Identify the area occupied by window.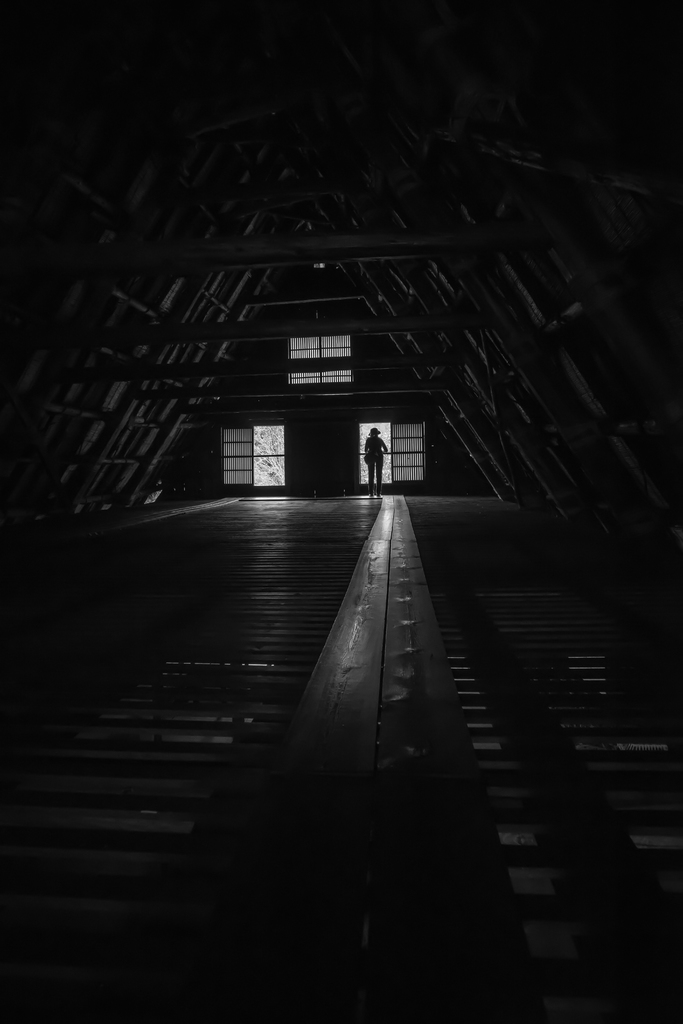
Area: box=[286, 328, 353, 384].
